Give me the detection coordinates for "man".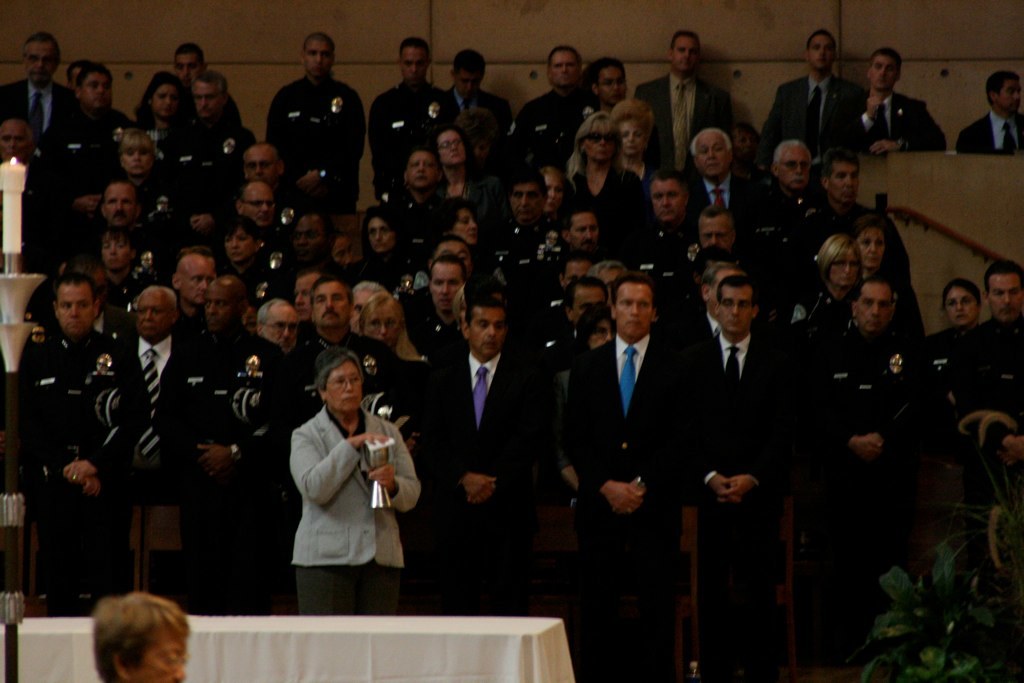
[934, 265, 1023, 682].
